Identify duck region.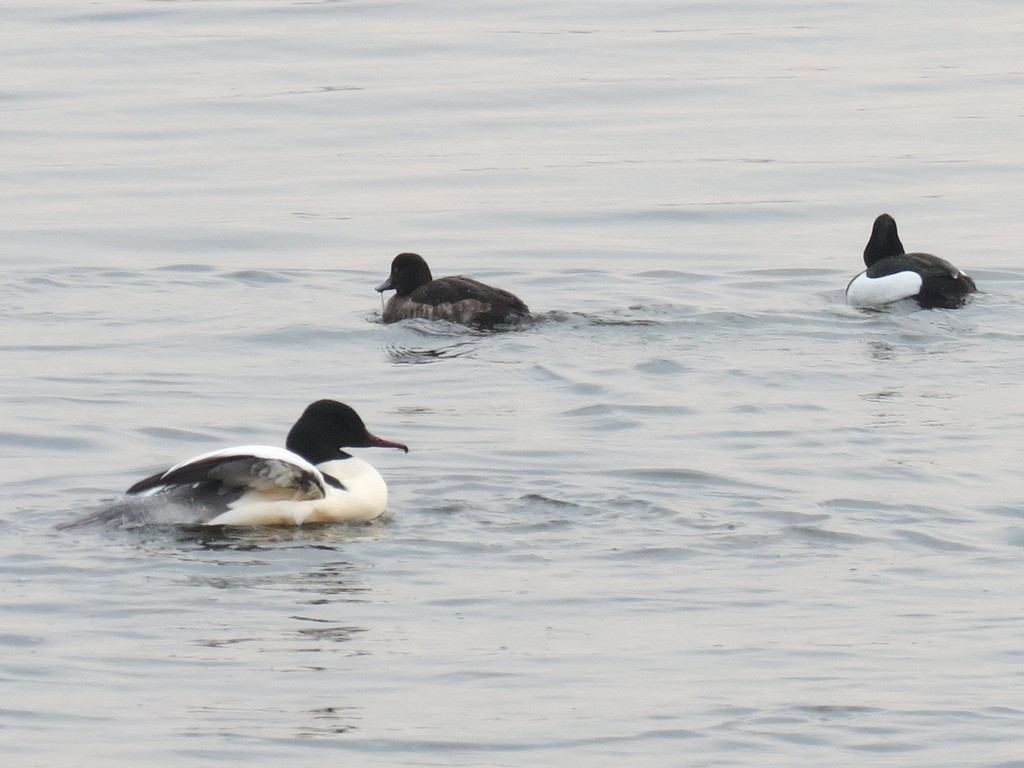
Region: l=60, t=390, r=413, b=529.
